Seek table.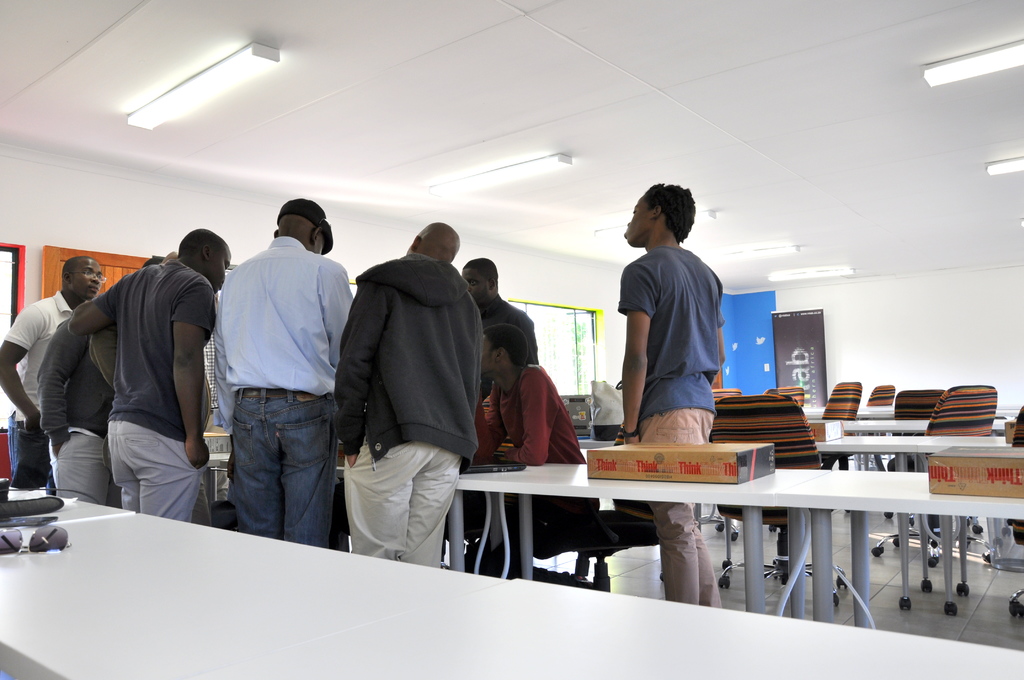
pyautogui.locateOnScreen(202, 451, 1023, 630).
